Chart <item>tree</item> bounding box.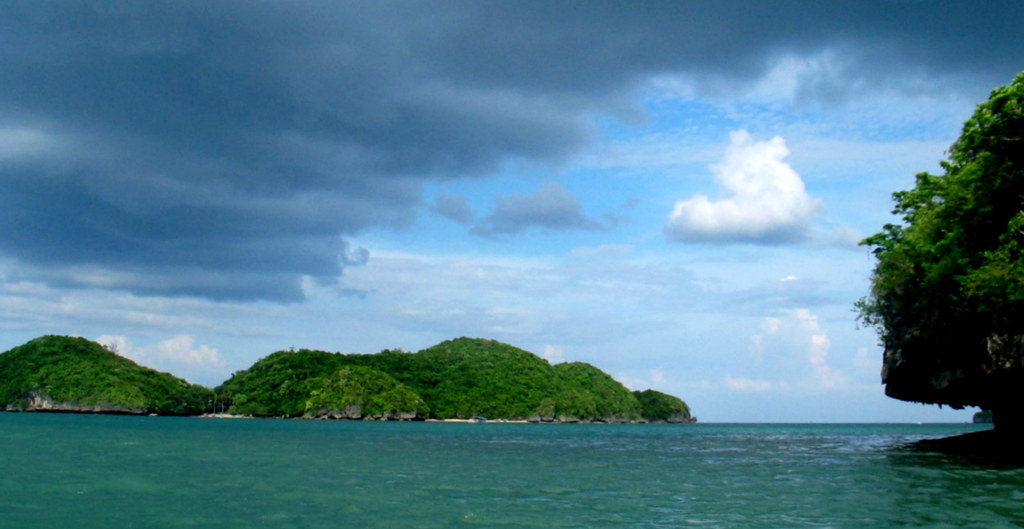
Charted: box=[852, 67, 1023, 330].
